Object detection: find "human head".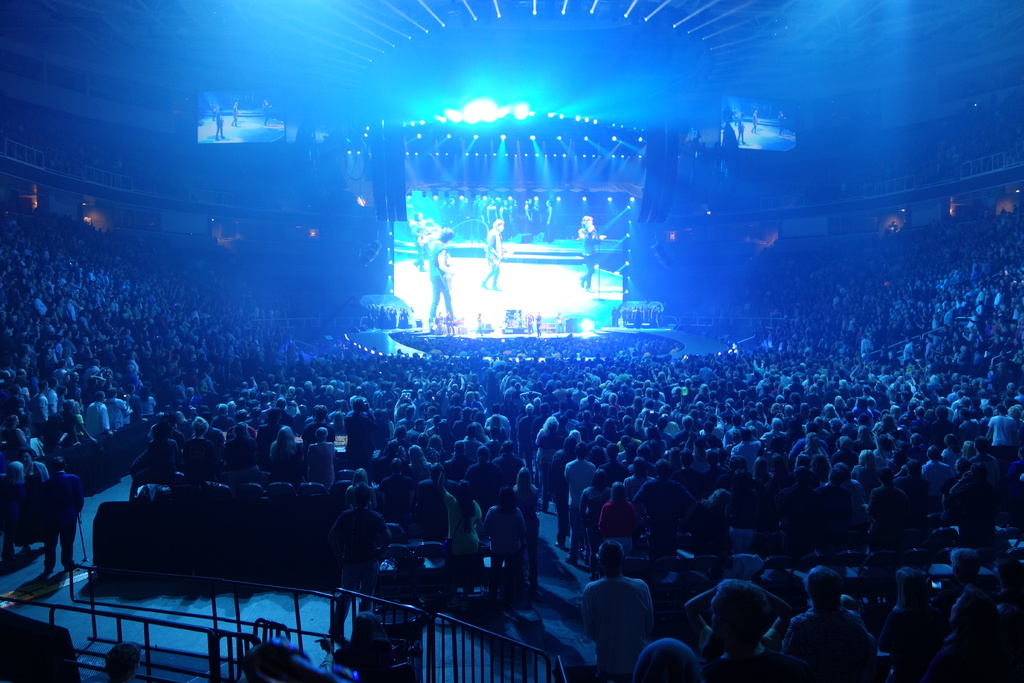
488, 217, 505, 234.
